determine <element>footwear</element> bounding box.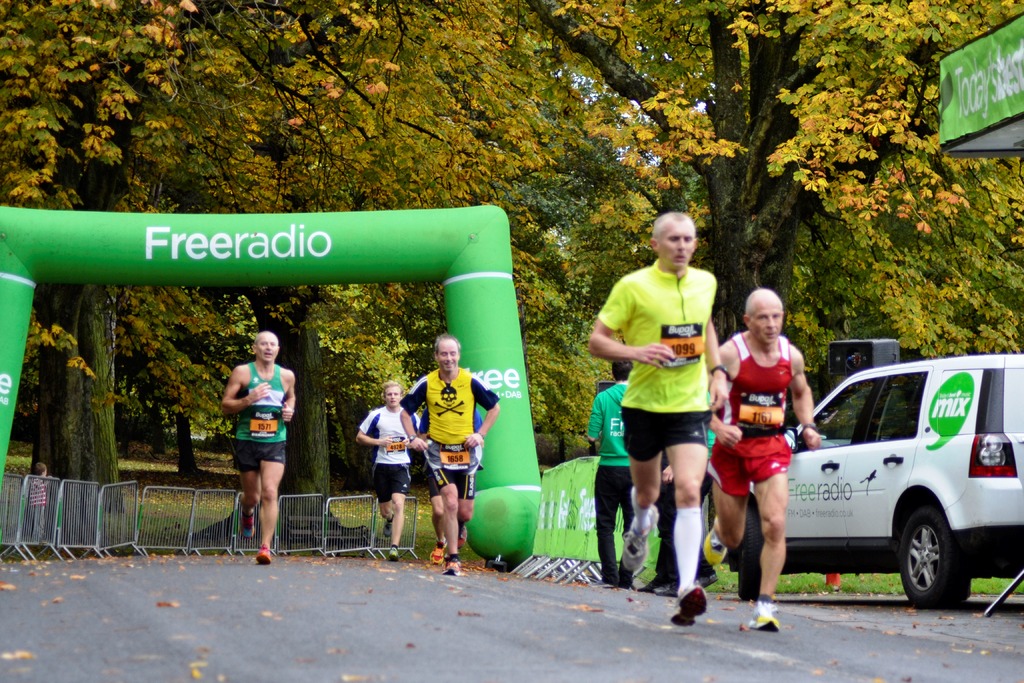
Determined: box=[667, 587, 698, 625].
